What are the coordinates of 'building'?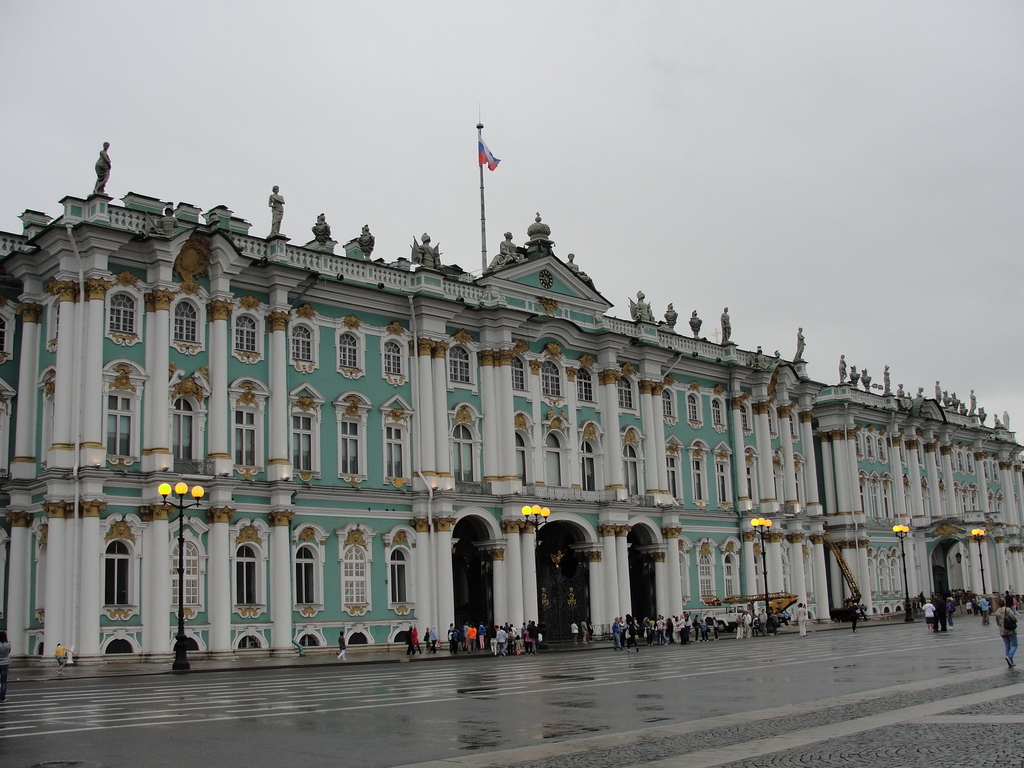
x1=0, y1=104, x2=1023, y2=676.
